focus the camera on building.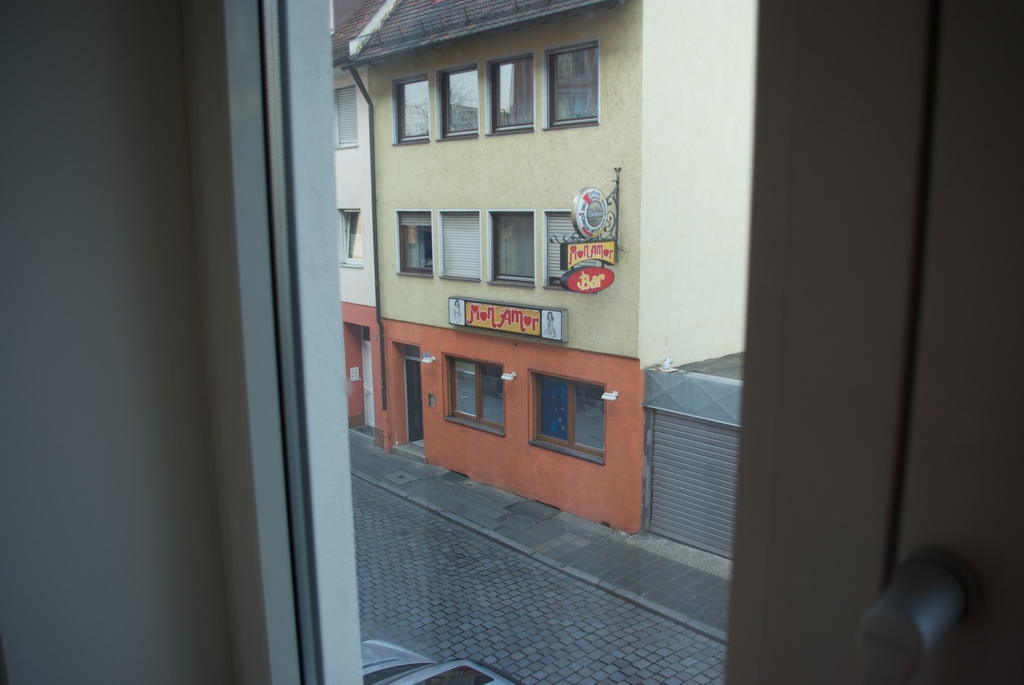
Focus region: rect(331, 0, 753, 531).
